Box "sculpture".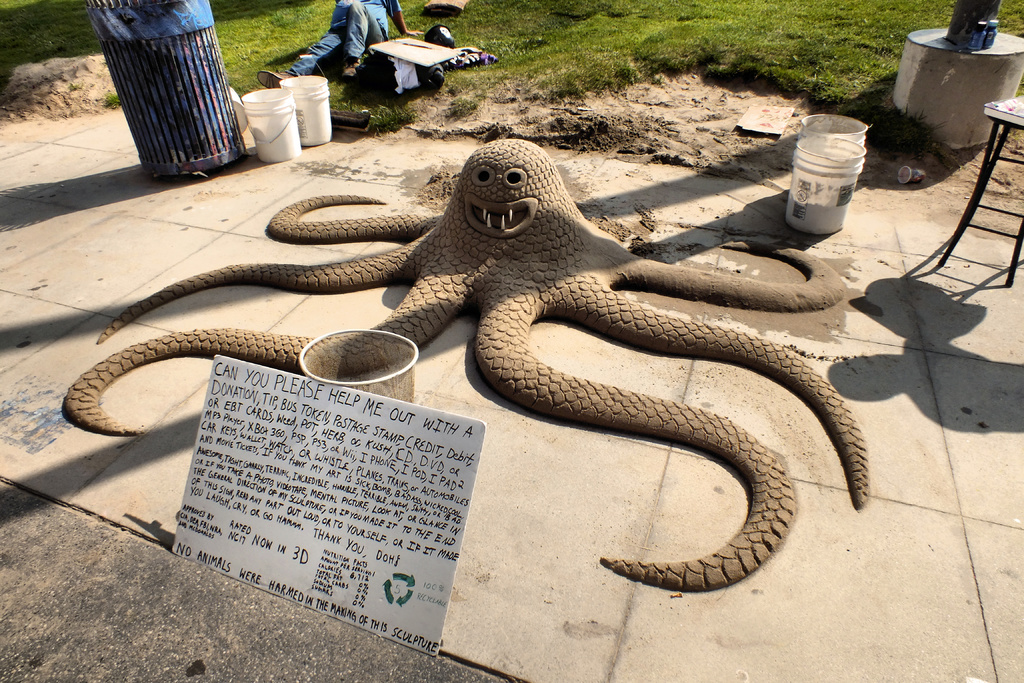
locate(44, 118, 914, 634).
